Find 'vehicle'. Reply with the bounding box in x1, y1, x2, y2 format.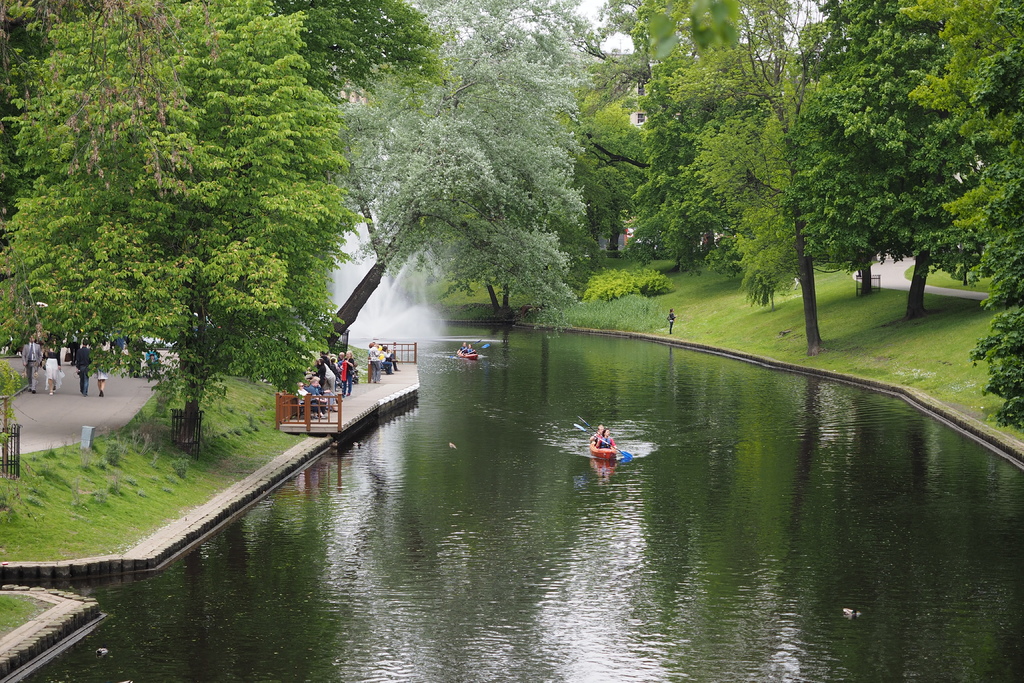
591, 444, 615, 459.
